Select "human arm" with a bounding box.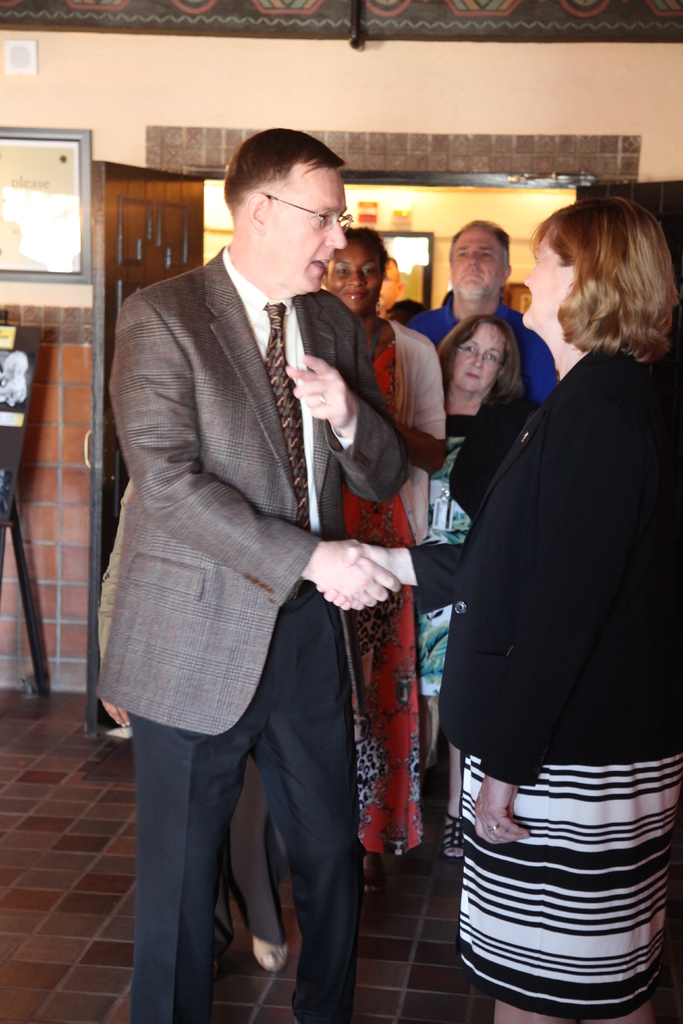
box(108, 283, 407, 612).
